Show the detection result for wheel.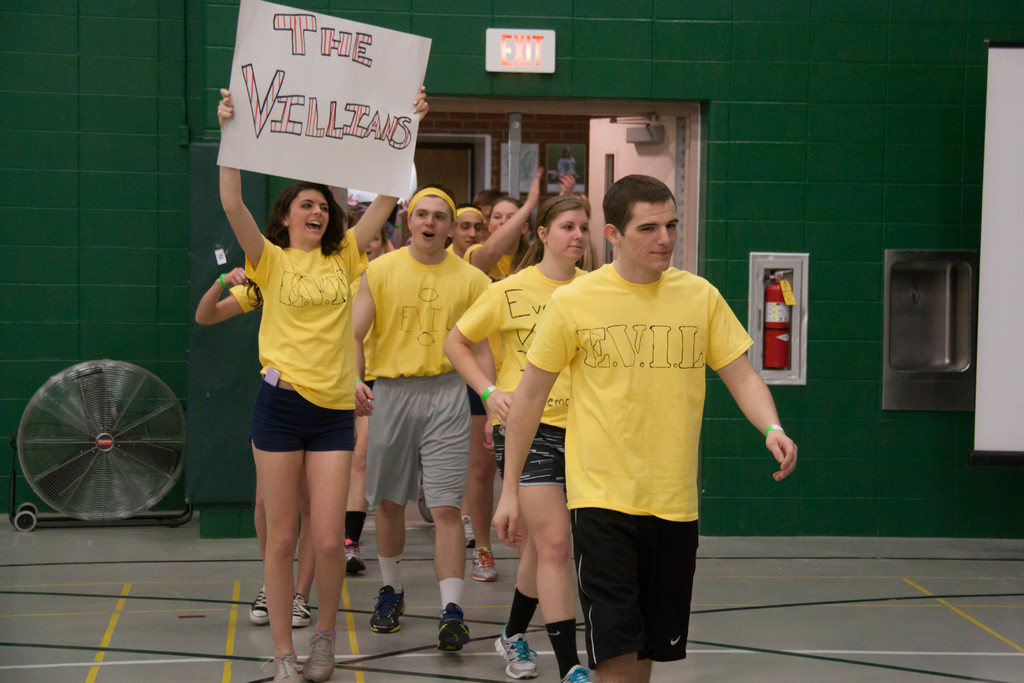
17:502:37:518.
